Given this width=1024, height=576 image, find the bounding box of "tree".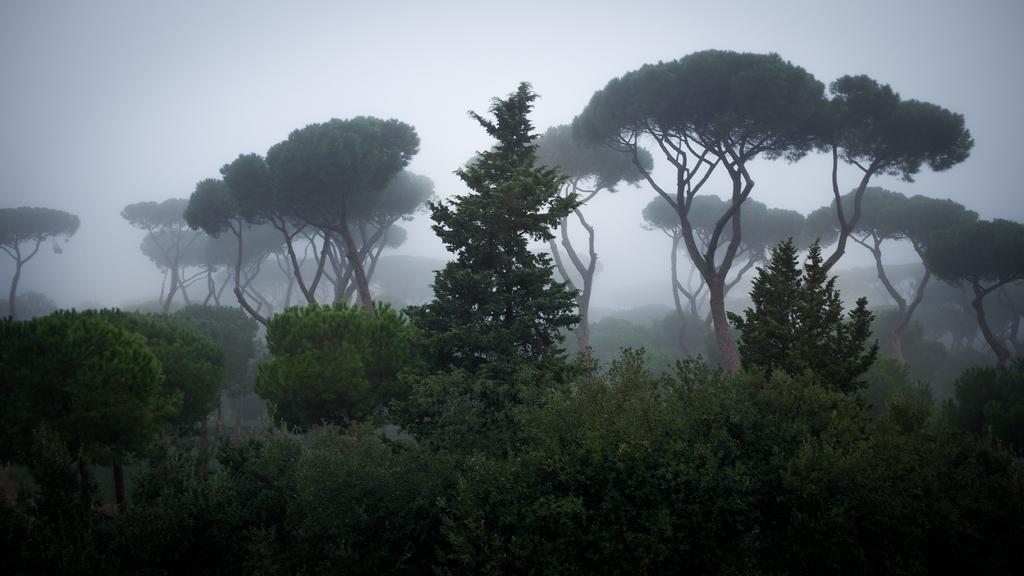
Rect(185, 109, 424, 348).
